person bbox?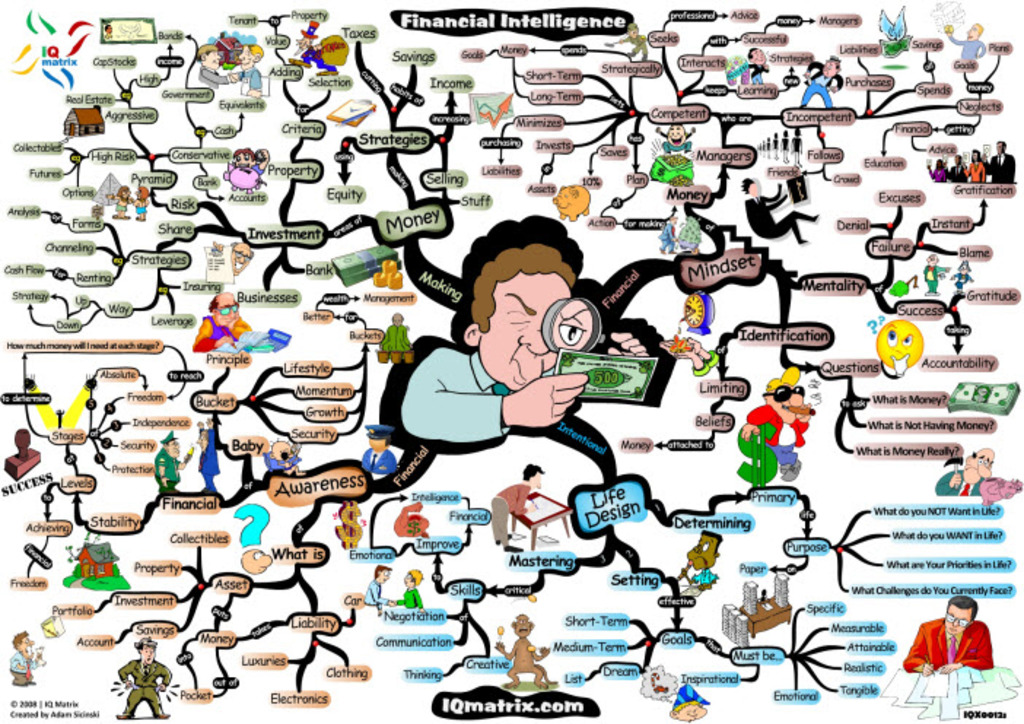
<bbox>744, 177, 820, 245</bbox>
